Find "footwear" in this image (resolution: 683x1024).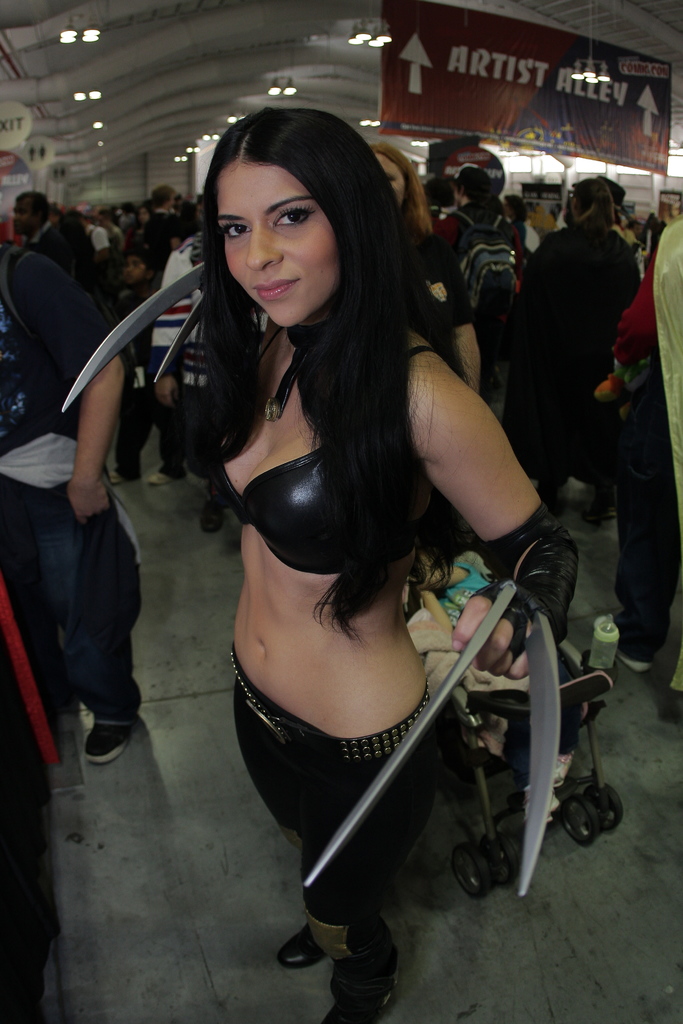
pyautogui.locateOnScreen(90, 691, 142, 762).
